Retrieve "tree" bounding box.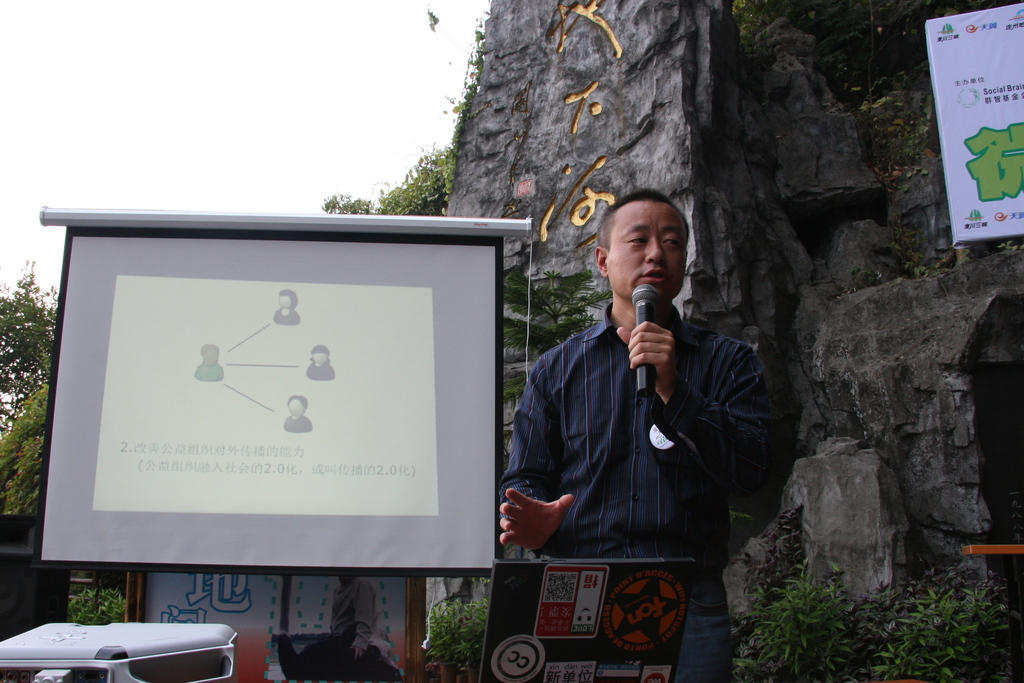
Bounding box: 0, 259, 63, 519.
